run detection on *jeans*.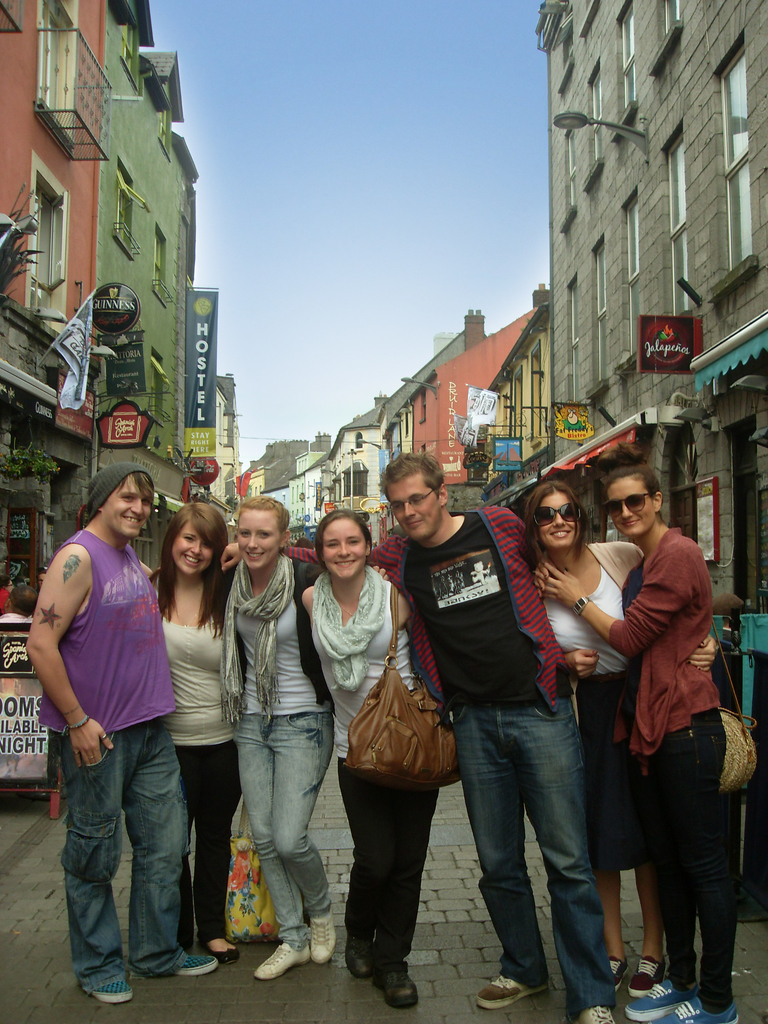
Result: (52,725,180,994).
